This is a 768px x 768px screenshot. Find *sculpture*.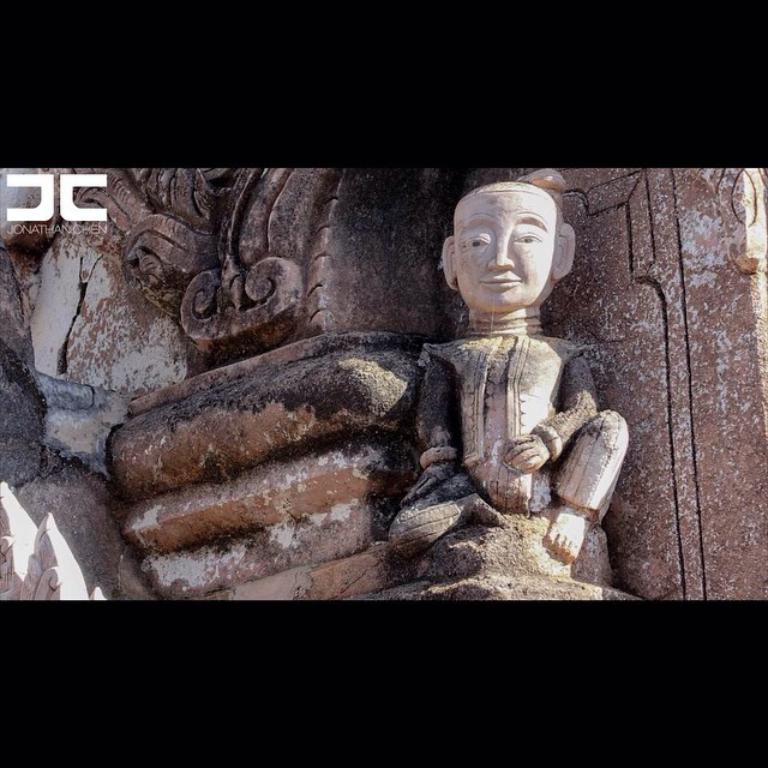
Bounding box: <region>340, 160, 634, 589</region>.
